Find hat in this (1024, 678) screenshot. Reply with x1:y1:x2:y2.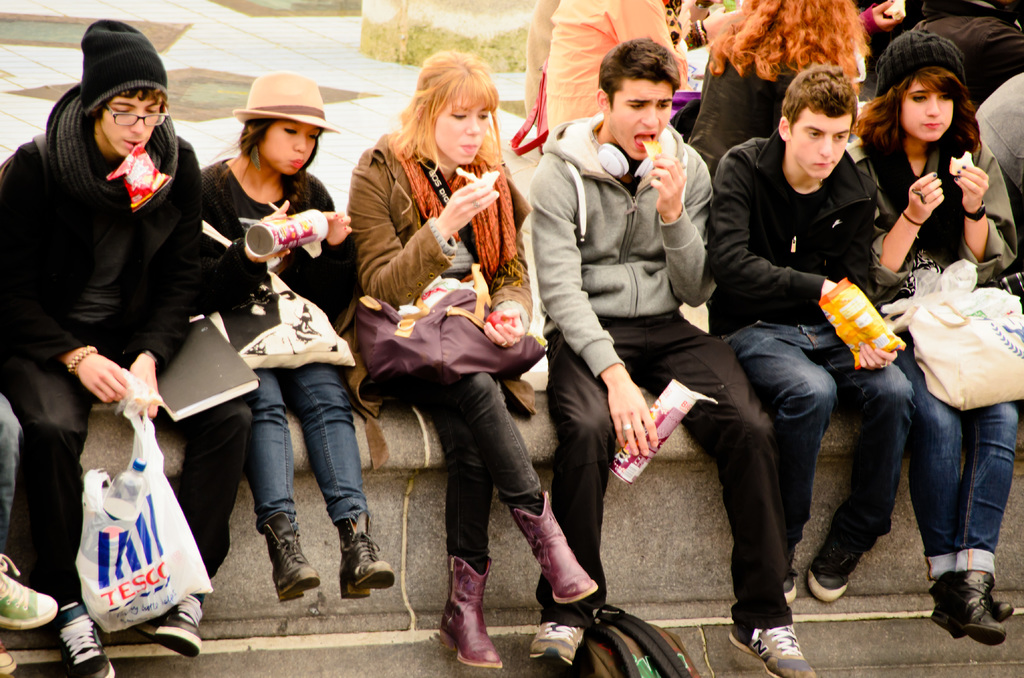
232:68:335:134.
